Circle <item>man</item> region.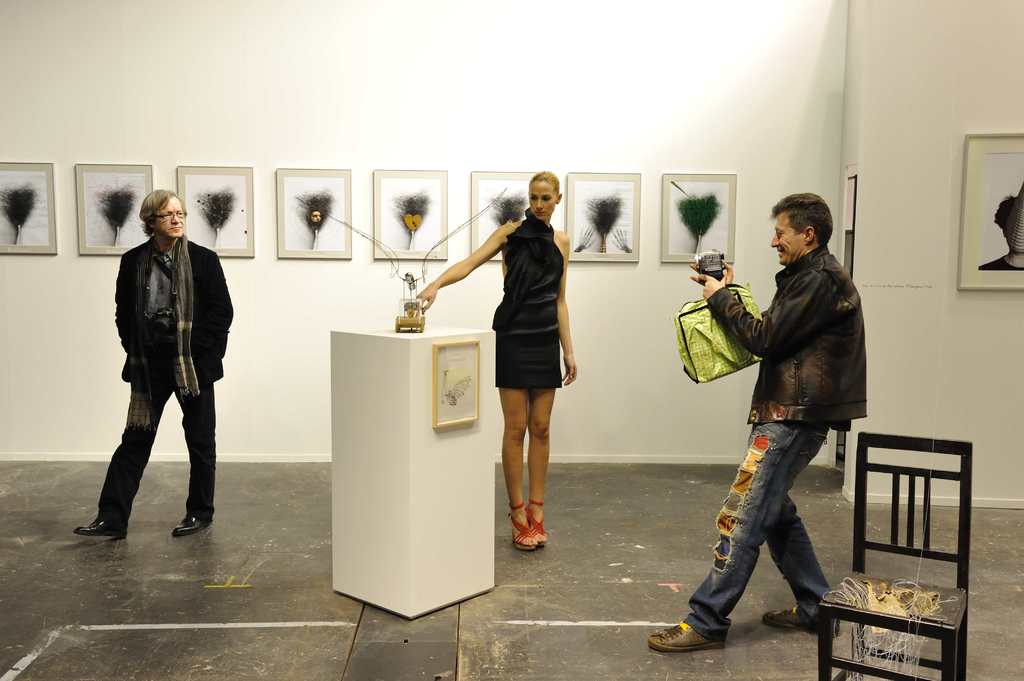
Region: 663, 218, 877, 653.
